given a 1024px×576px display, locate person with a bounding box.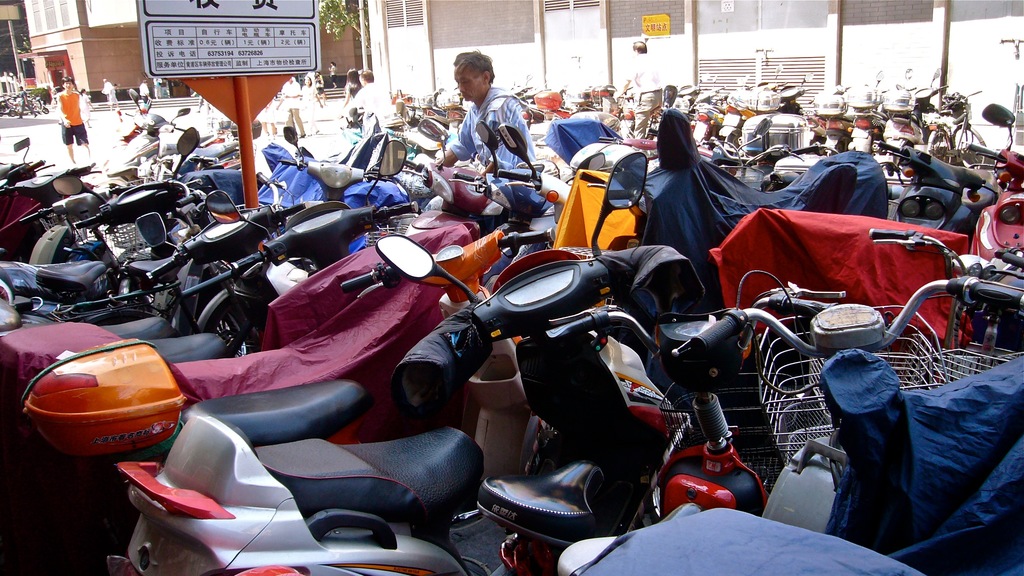
Located: bbox(340, 68, 365, 108).
